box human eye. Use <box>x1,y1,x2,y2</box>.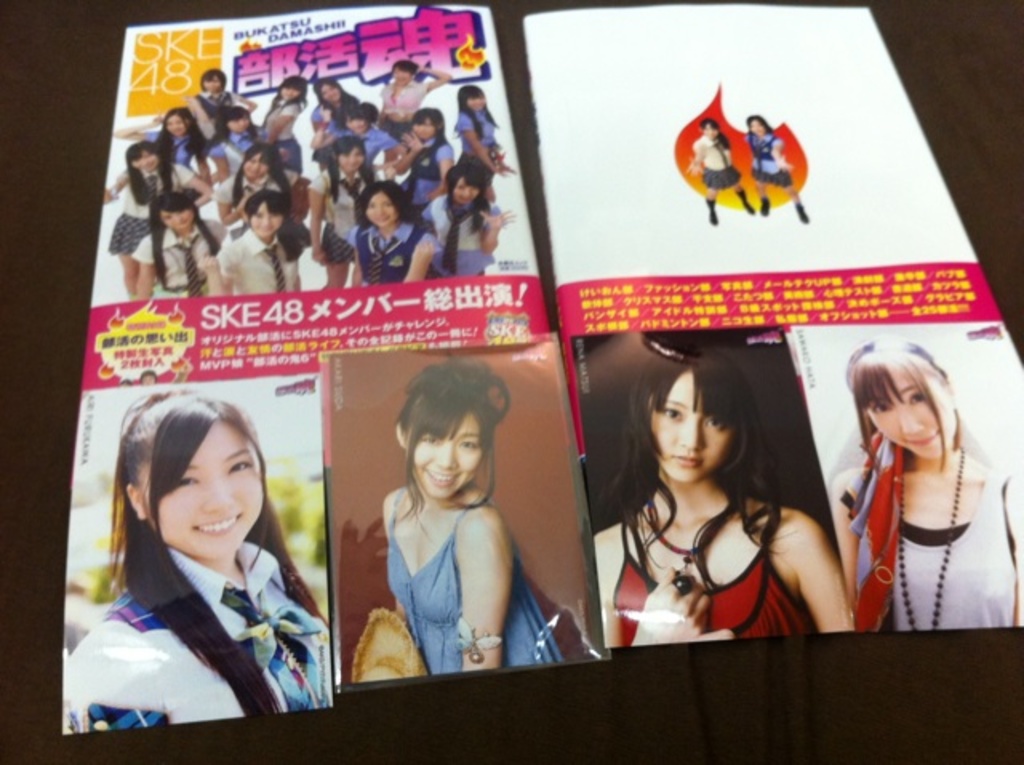
<box>451,435,475,451</box>.
